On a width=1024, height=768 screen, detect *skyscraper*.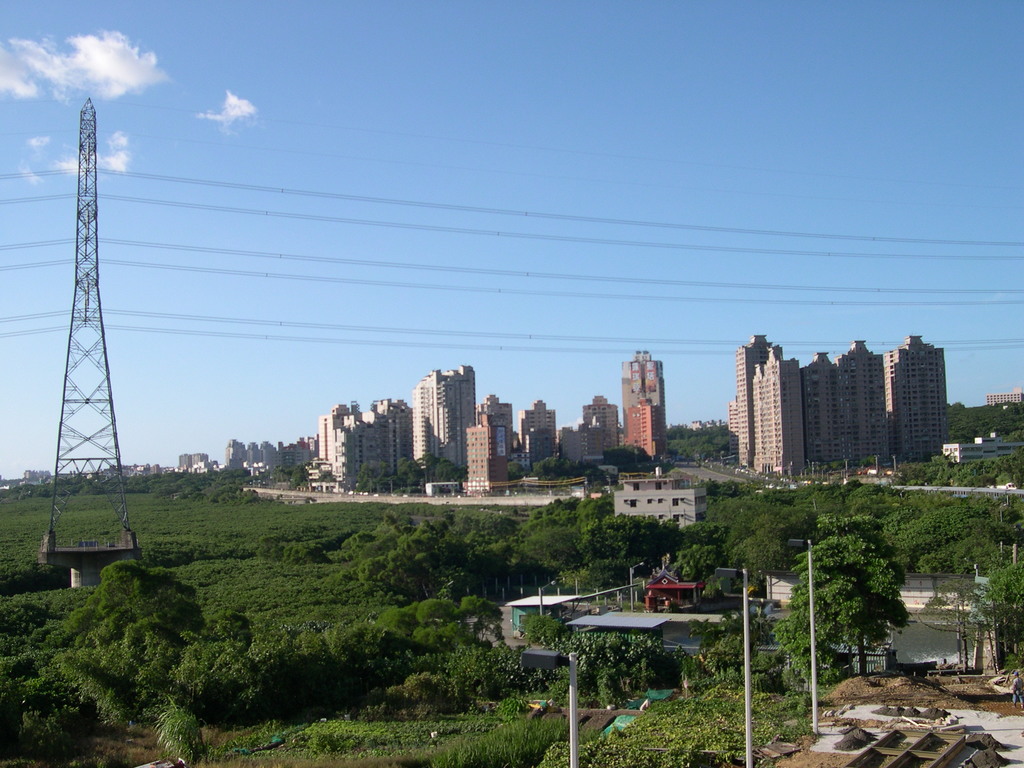
pyautogui.locateOnScreen(521, 399, 556, 468).
